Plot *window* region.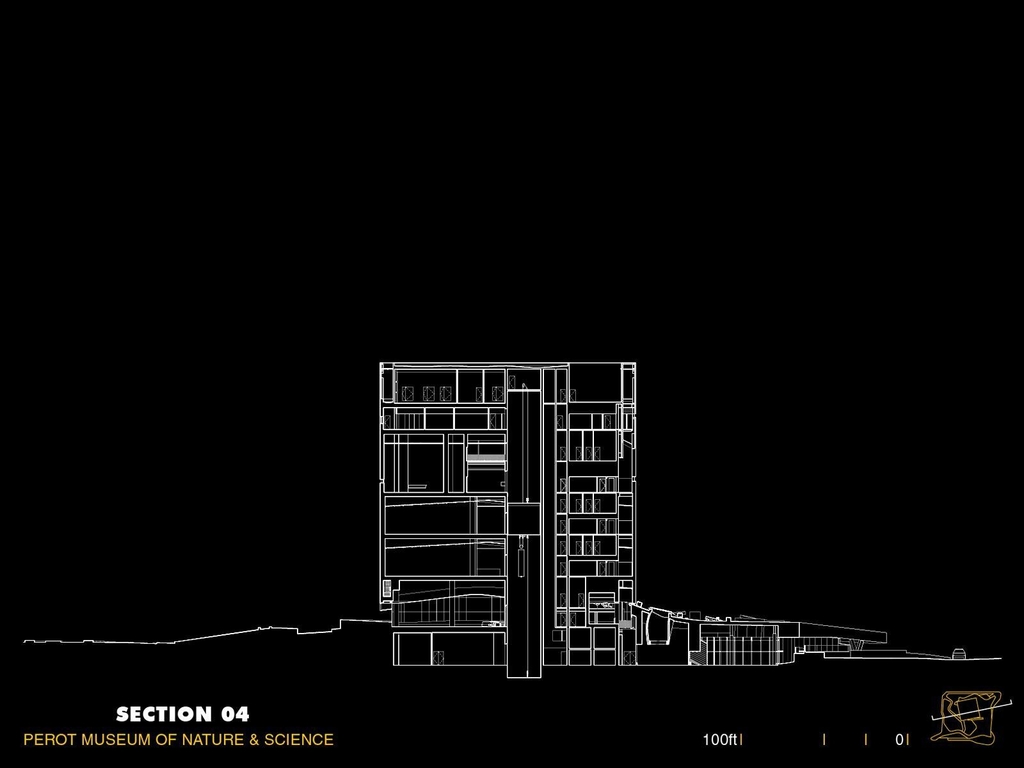
Plotted at (left=562, top=447, right=563, bottom=460).
